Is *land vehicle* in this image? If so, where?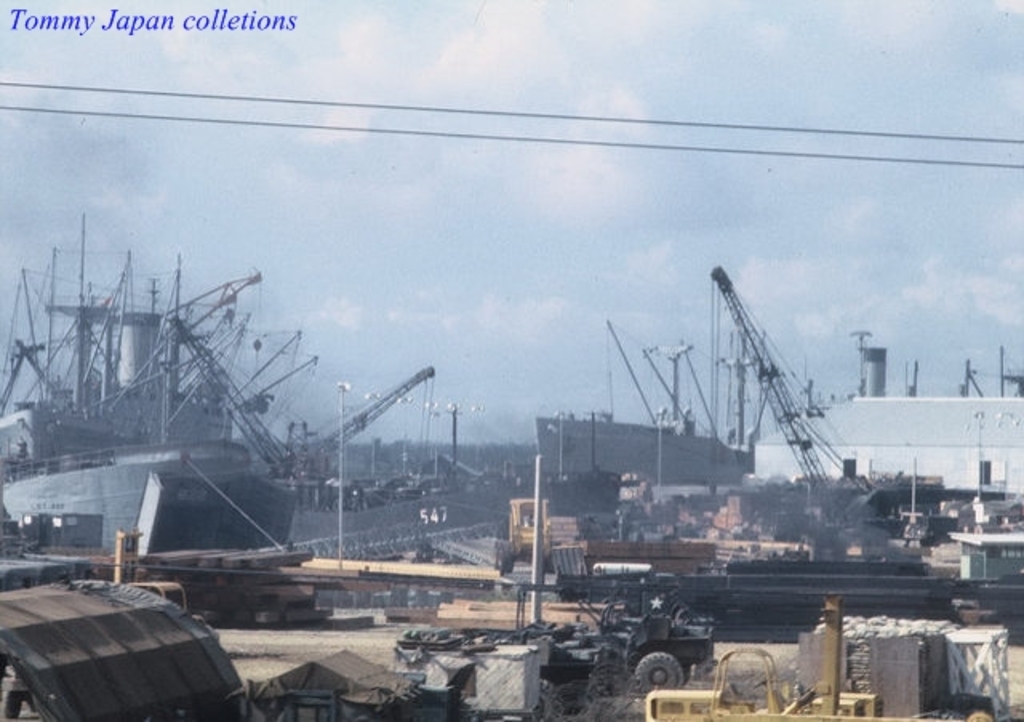
Yes, at bbox=(110, 530, 189, 612).
